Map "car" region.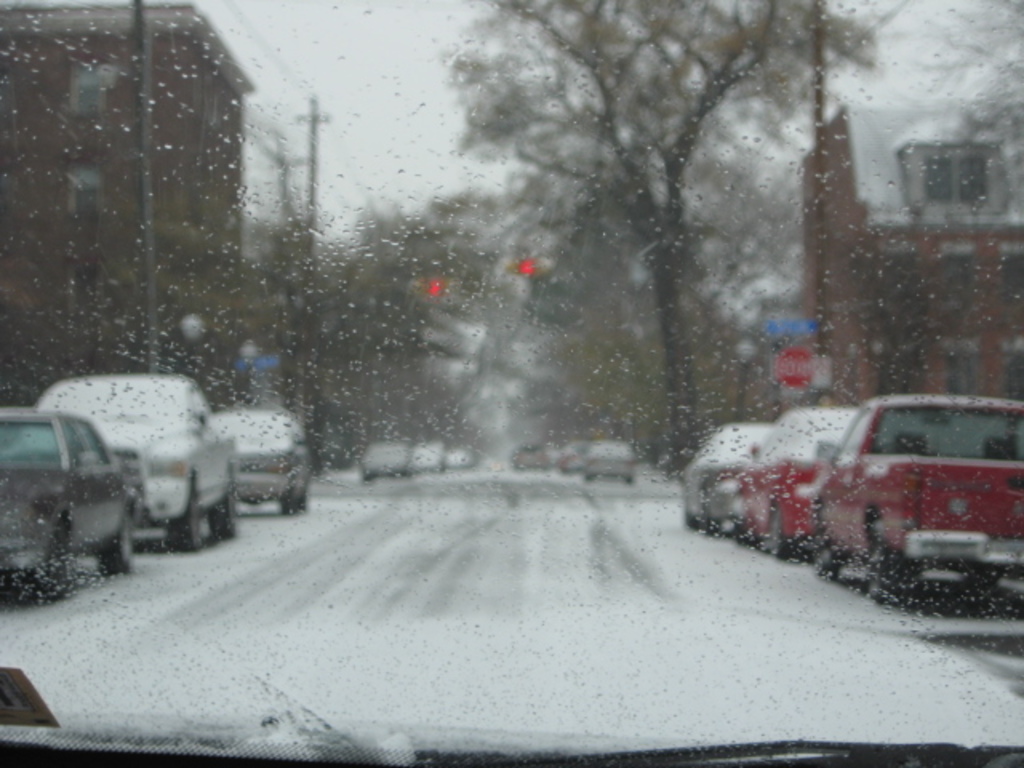
Mapped to pyautogui.locateOnScreen(0, 406, 138, 600).
